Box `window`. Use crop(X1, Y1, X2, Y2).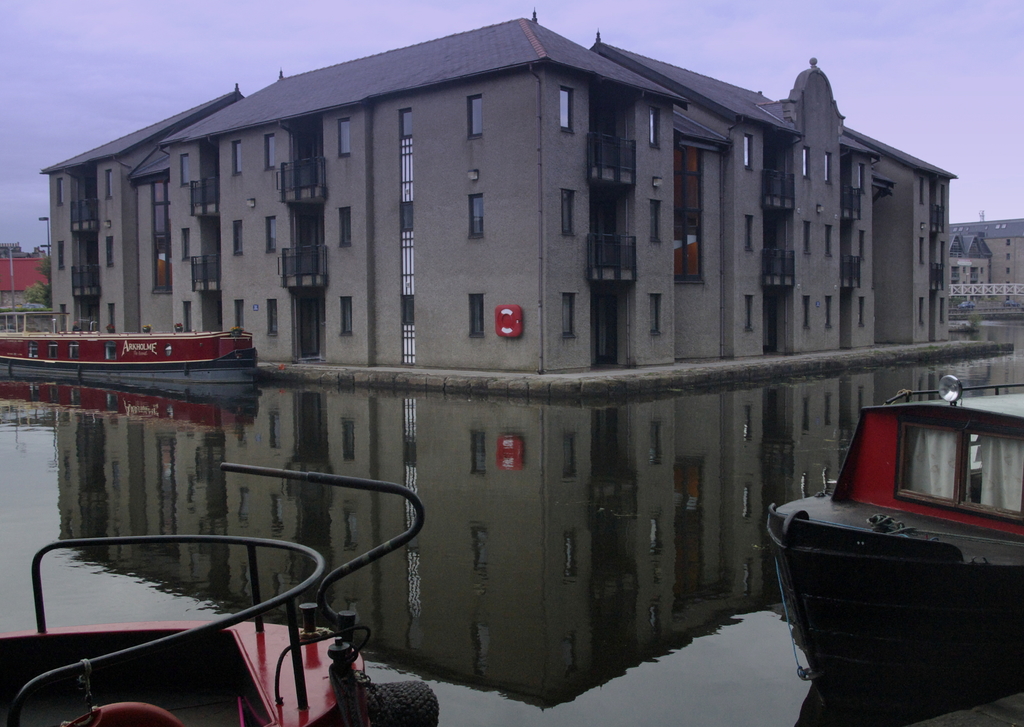
crop(745, 212, 751, 253).
